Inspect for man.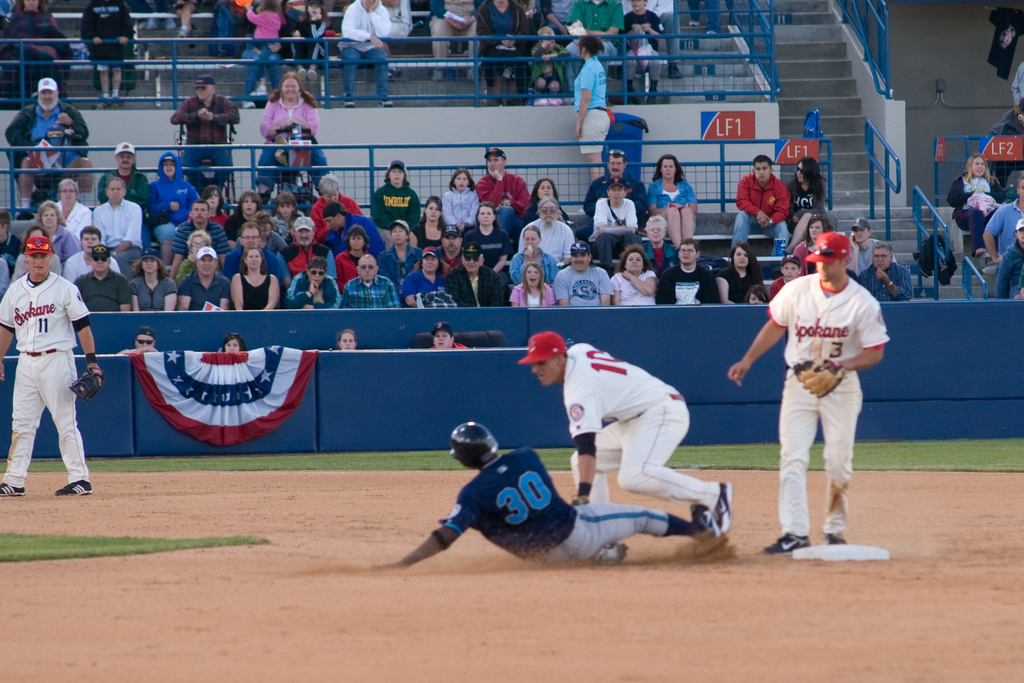
Inspection: rect(163, 72, 245, 201).
